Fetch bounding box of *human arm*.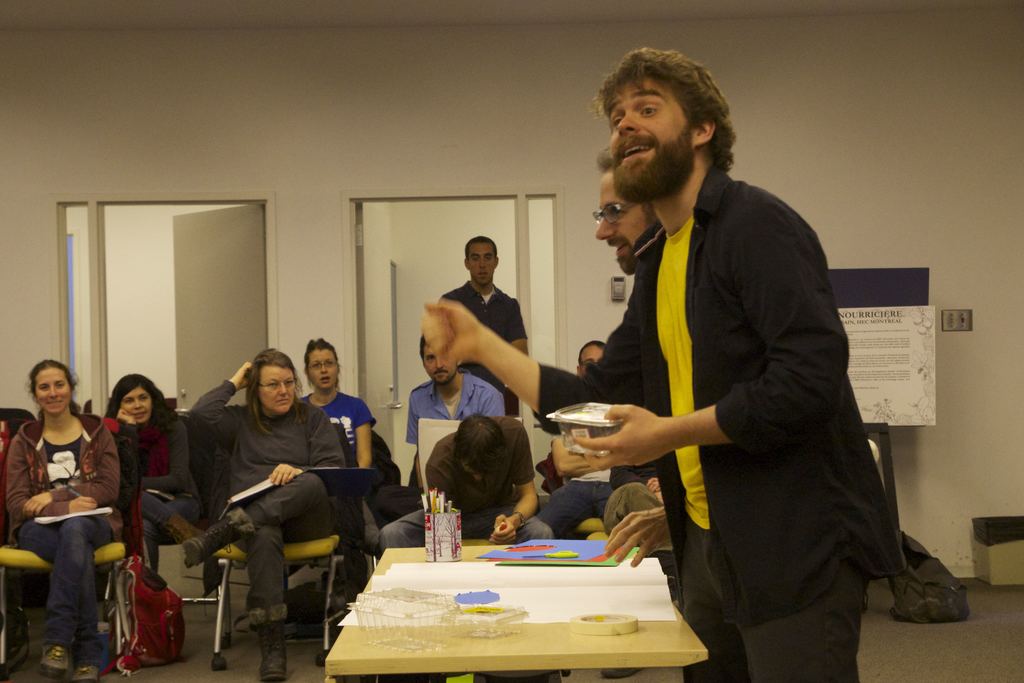
Bbox: crop(506, 289, 534, 358).
